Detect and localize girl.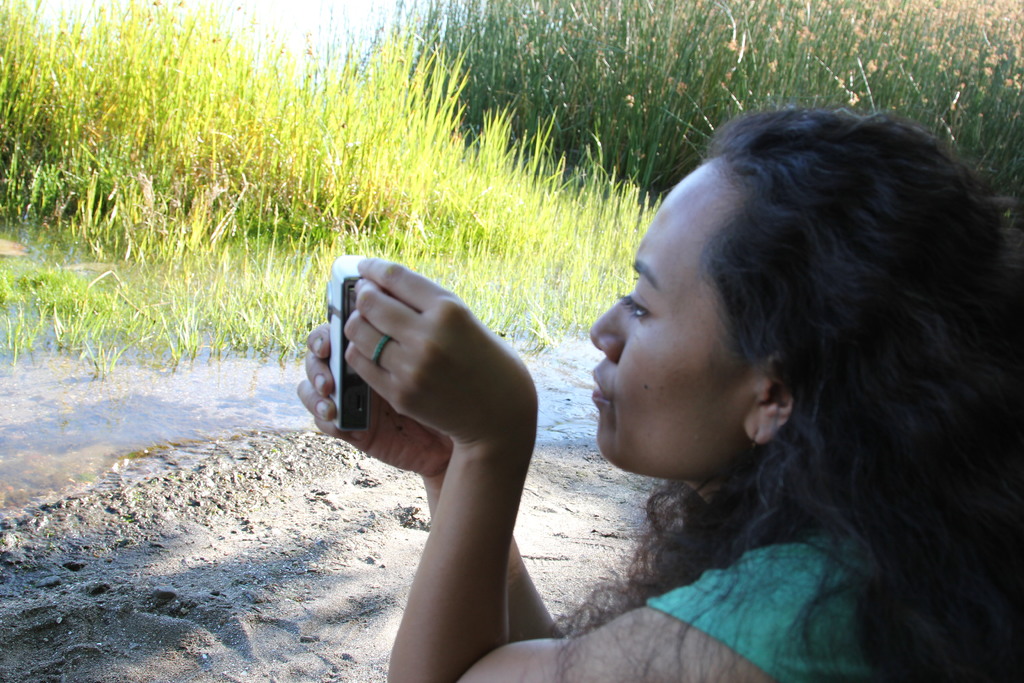
Localized at (296, 113, 1023, 682).
